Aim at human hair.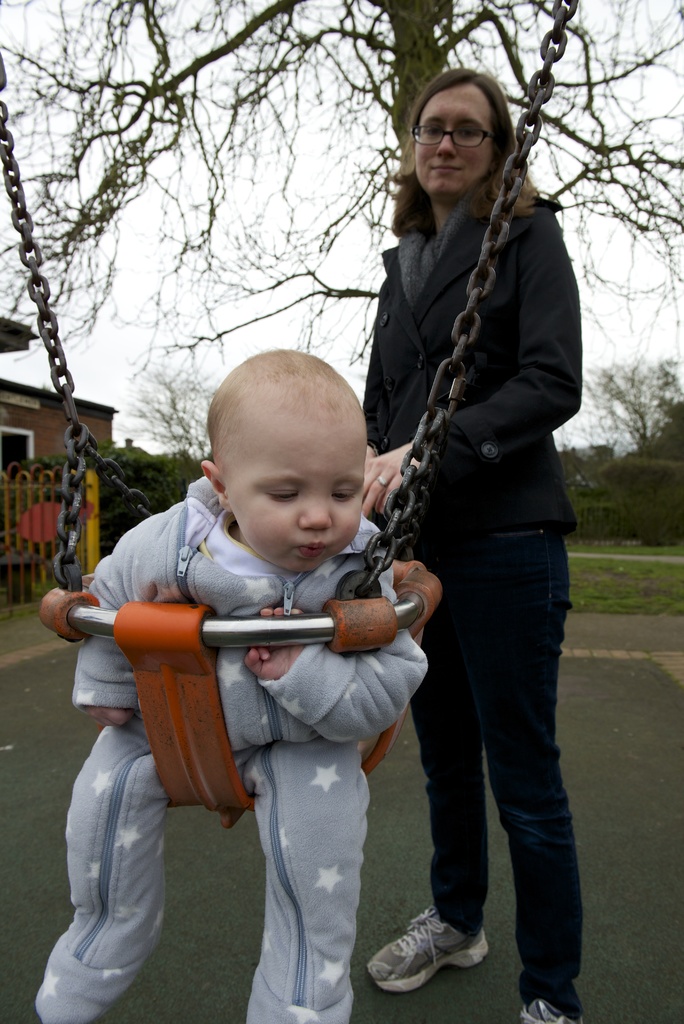
Aimed at locate(206, 348, 370, 484).
